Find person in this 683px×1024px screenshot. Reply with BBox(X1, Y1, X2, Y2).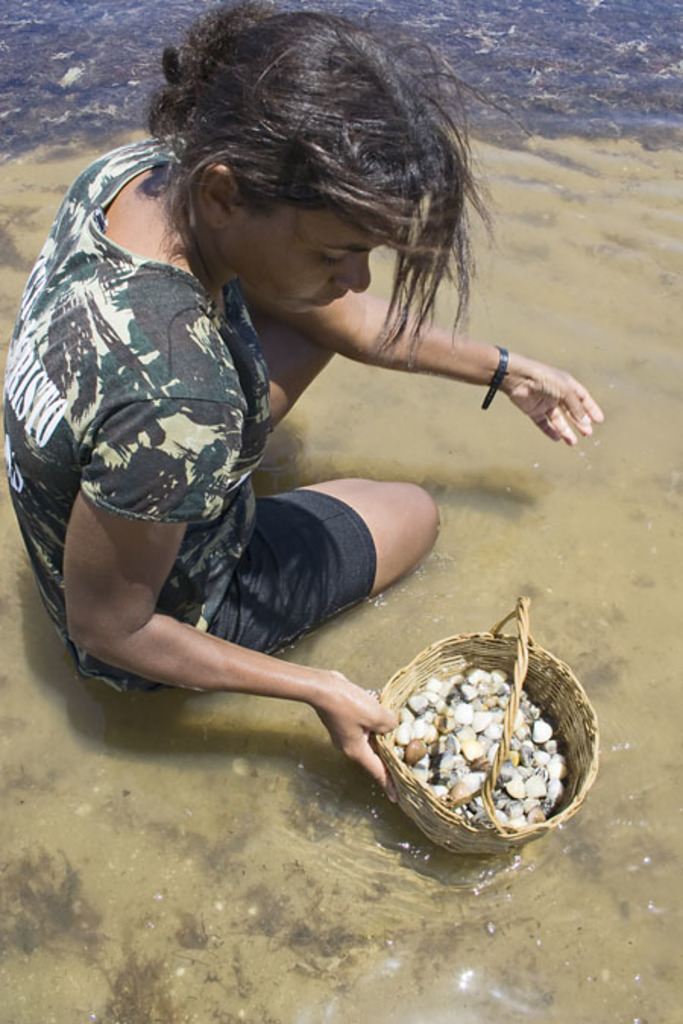
BBox(0, 0, 612, 810).
